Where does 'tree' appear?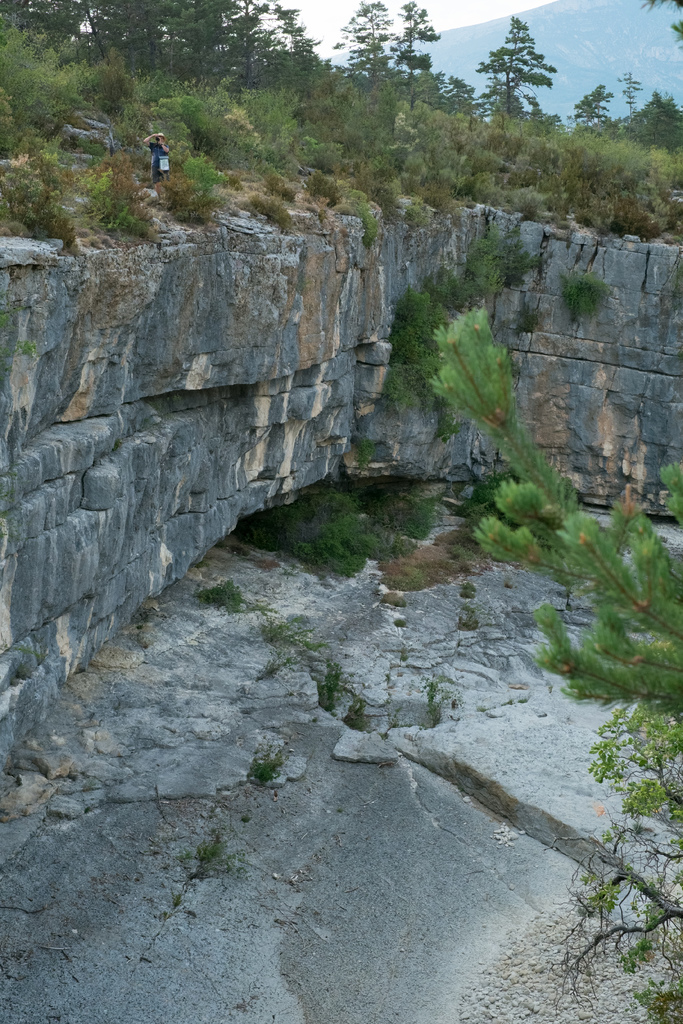
Appears at 474,17,559,108.
